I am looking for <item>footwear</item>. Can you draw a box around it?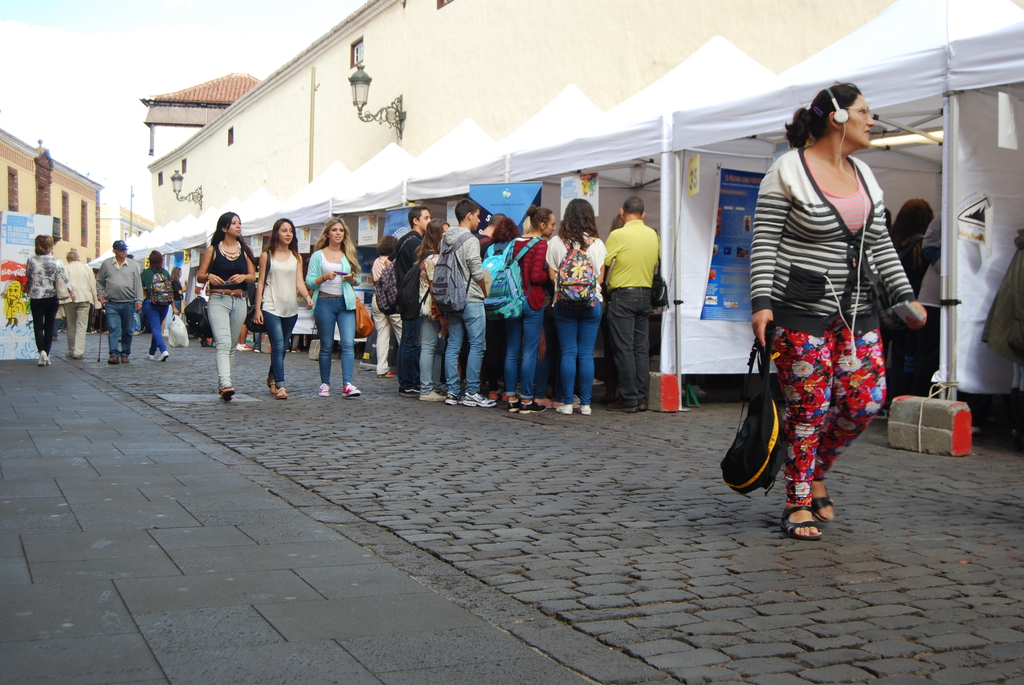
Sure, the bounding box is rect(343, 381, 363, 398).
